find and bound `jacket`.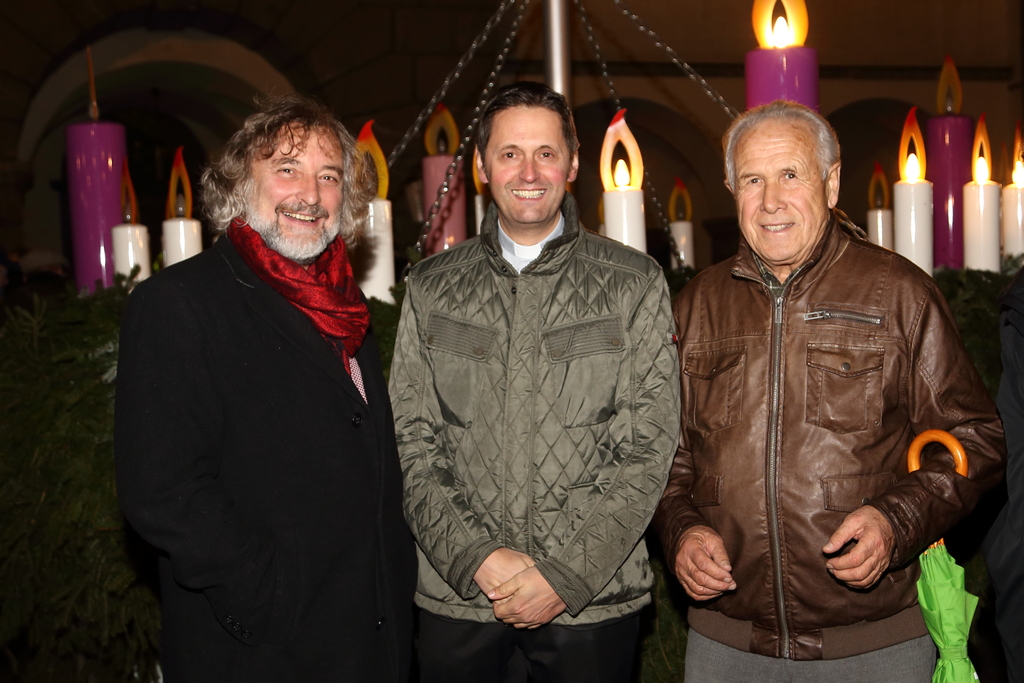
Bound: left=383, top=189, right=684, bottom=624.
